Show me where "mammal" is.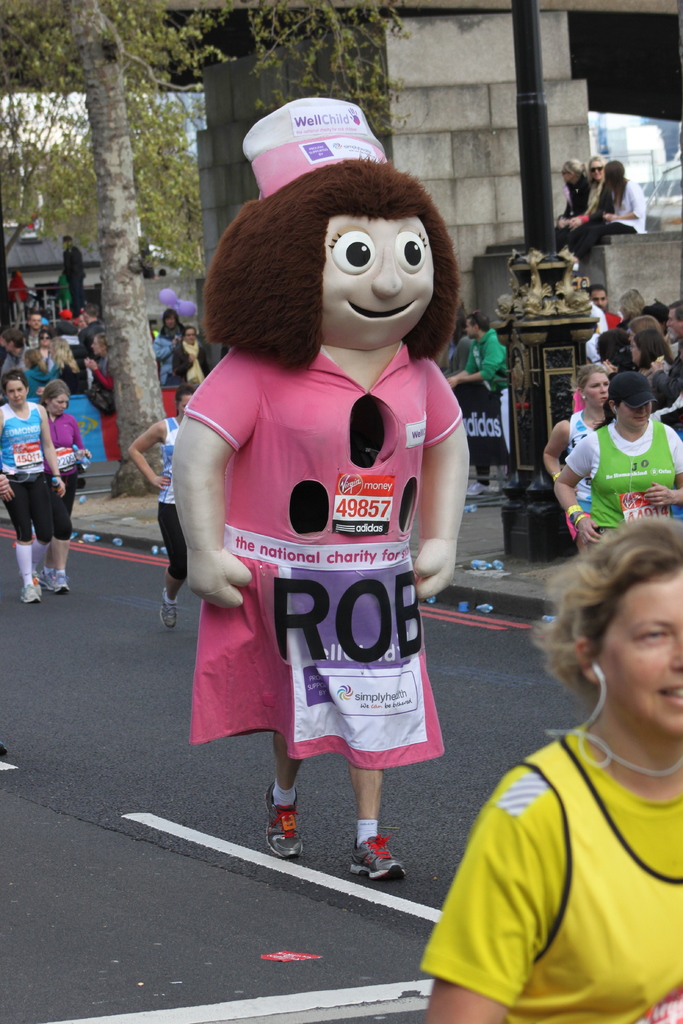
"mammal" is at rect(0, 364, 70, 604).
